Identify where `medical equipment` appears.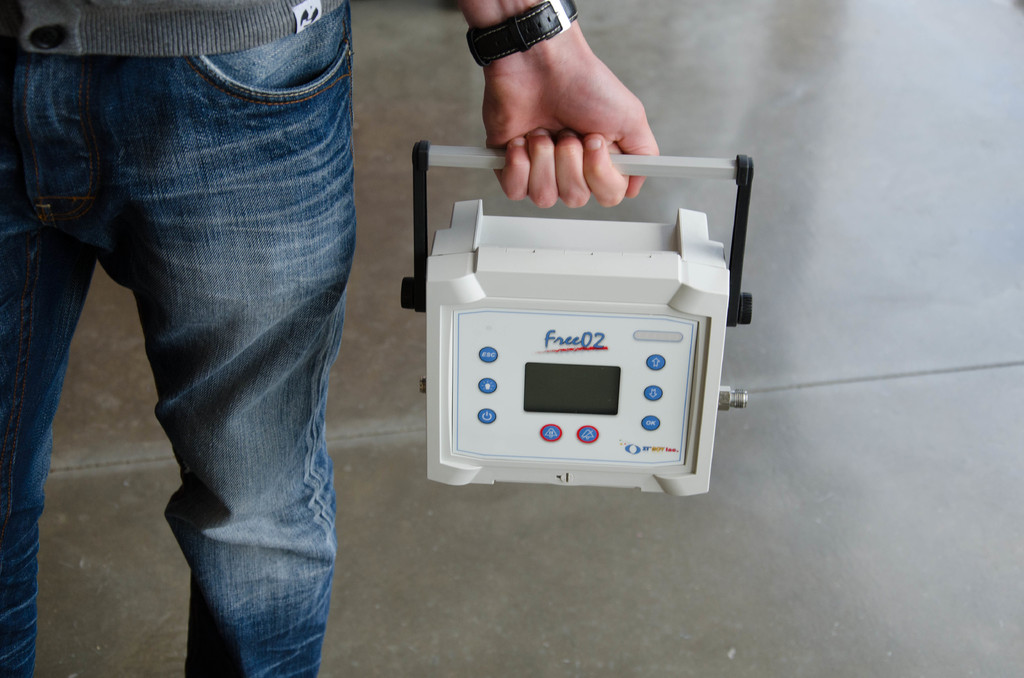
Appears at select_region(371, 53, 791, 470).
